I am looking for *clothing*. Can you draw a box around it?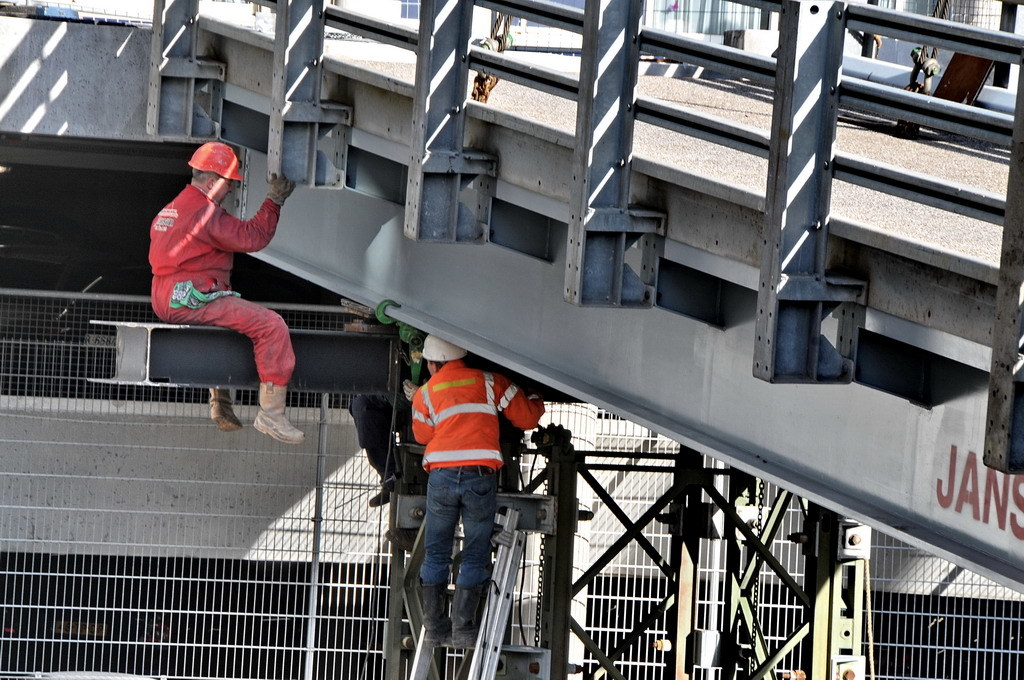
Sure, the bounding box is box(144, 187, 281, 280).
